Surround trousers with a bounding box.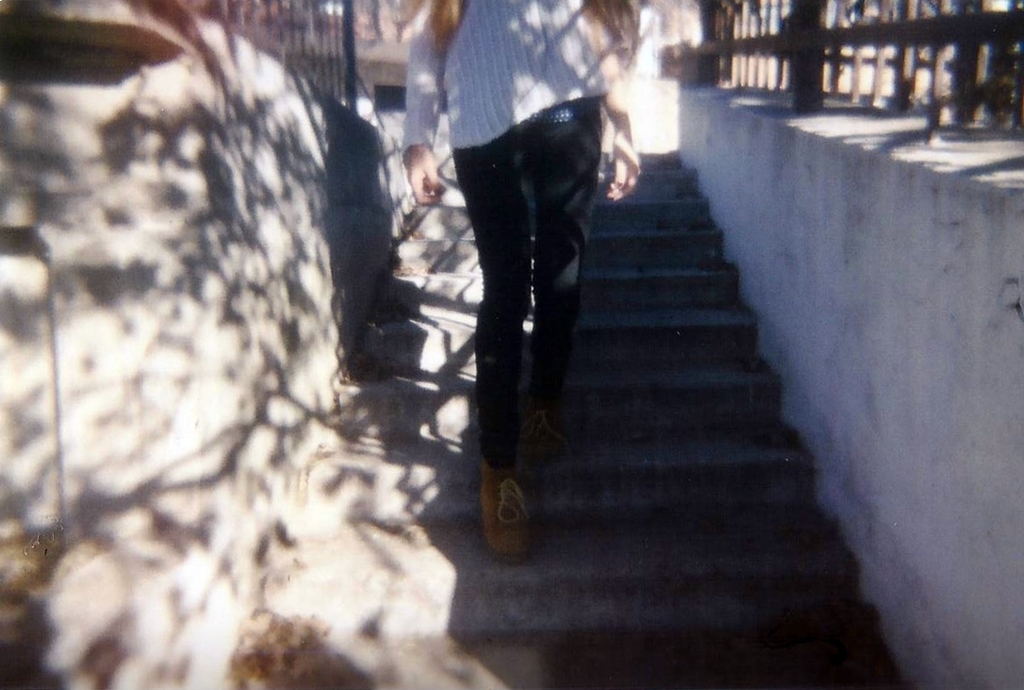
l=461, t=138, r=608, b=482.
